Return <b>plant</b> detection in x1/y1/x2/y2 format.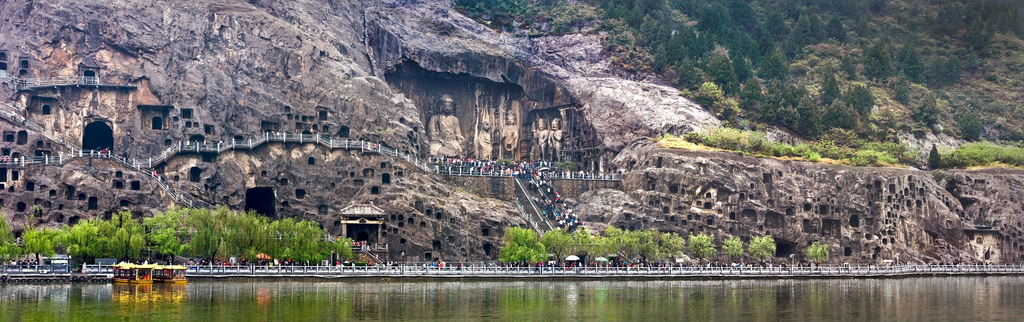
493/220/551/266.
